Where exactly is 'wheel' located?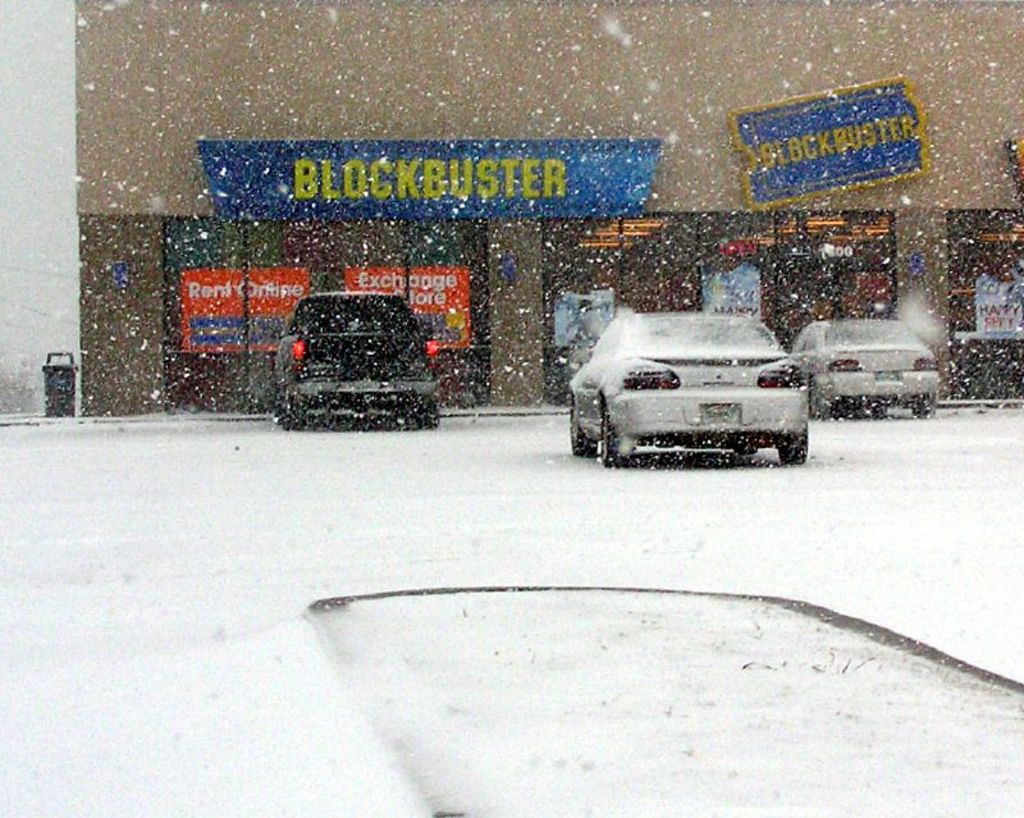
Its bounding box is pyautogui.locateOnScreen(596, 406, 627, 466).
